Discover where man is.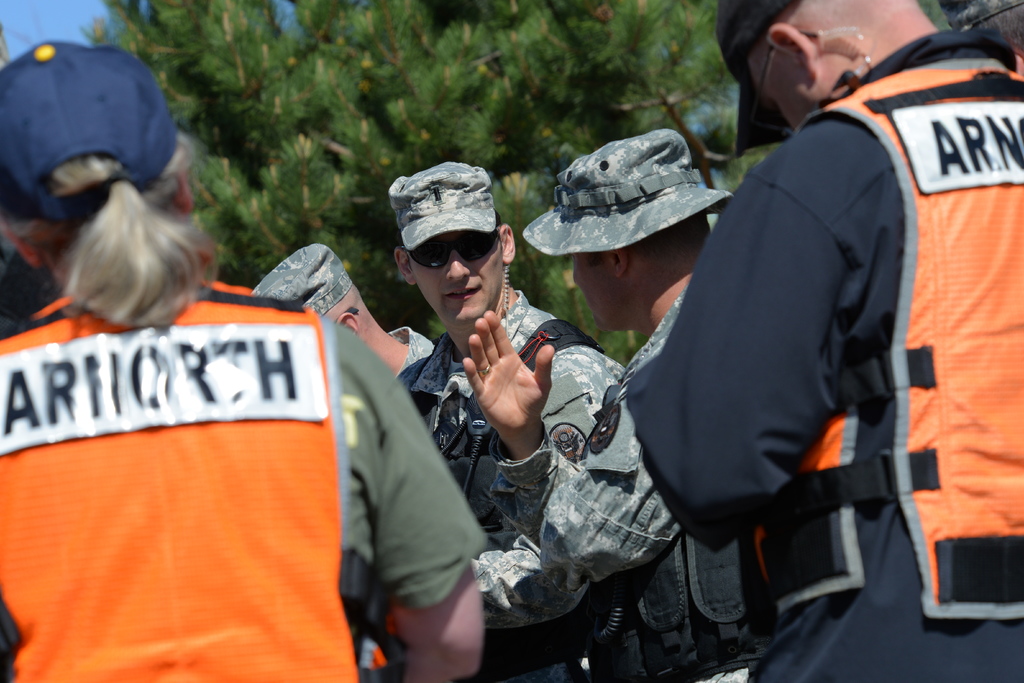
Discovered at bbox(460, 122, 781, 682).
